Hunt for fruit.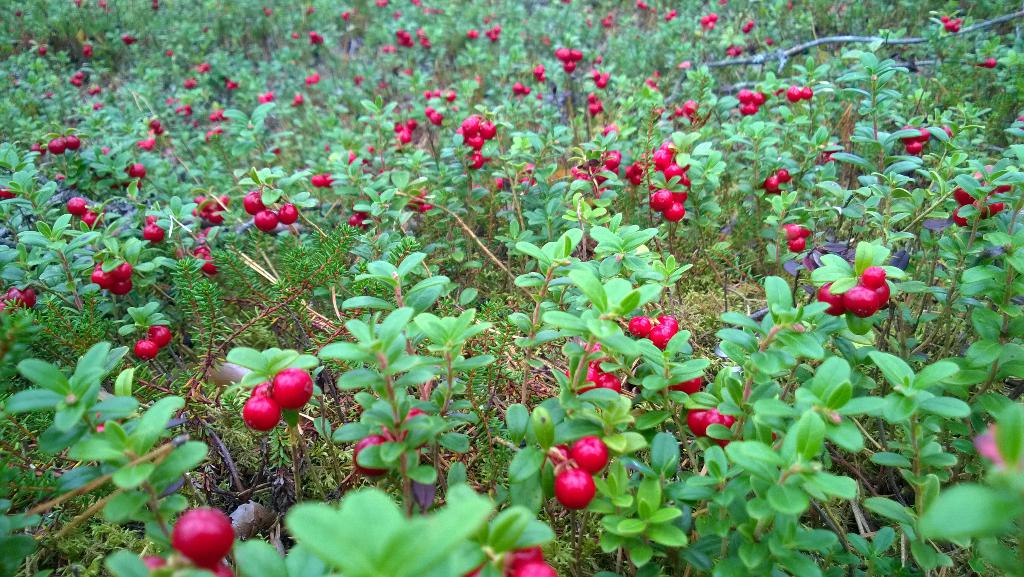
Hunted down at rect(547, 445, 572, 466).
